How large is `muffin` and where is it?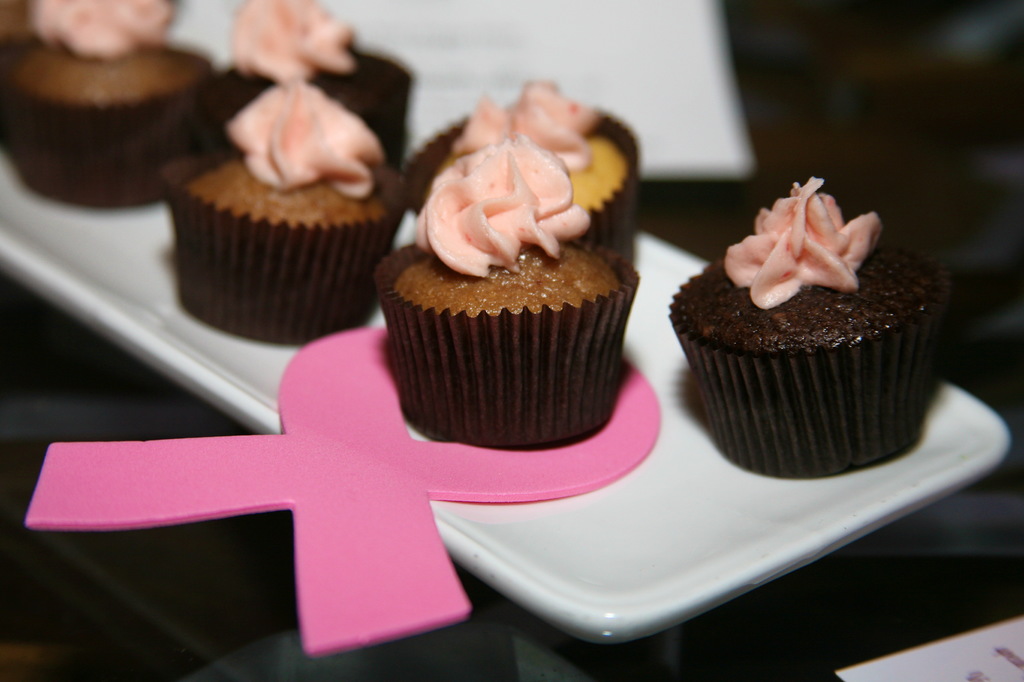
Bounding box: 376 133 641 453.
